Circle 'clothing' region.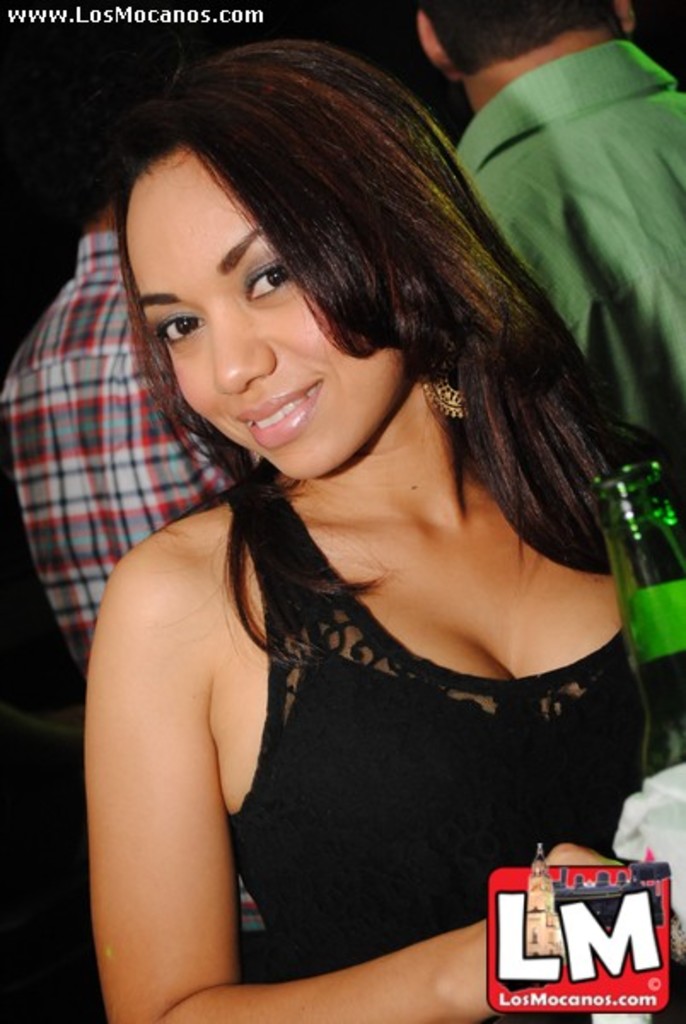
Region: <region>7, 236, 234, 749</region>.
